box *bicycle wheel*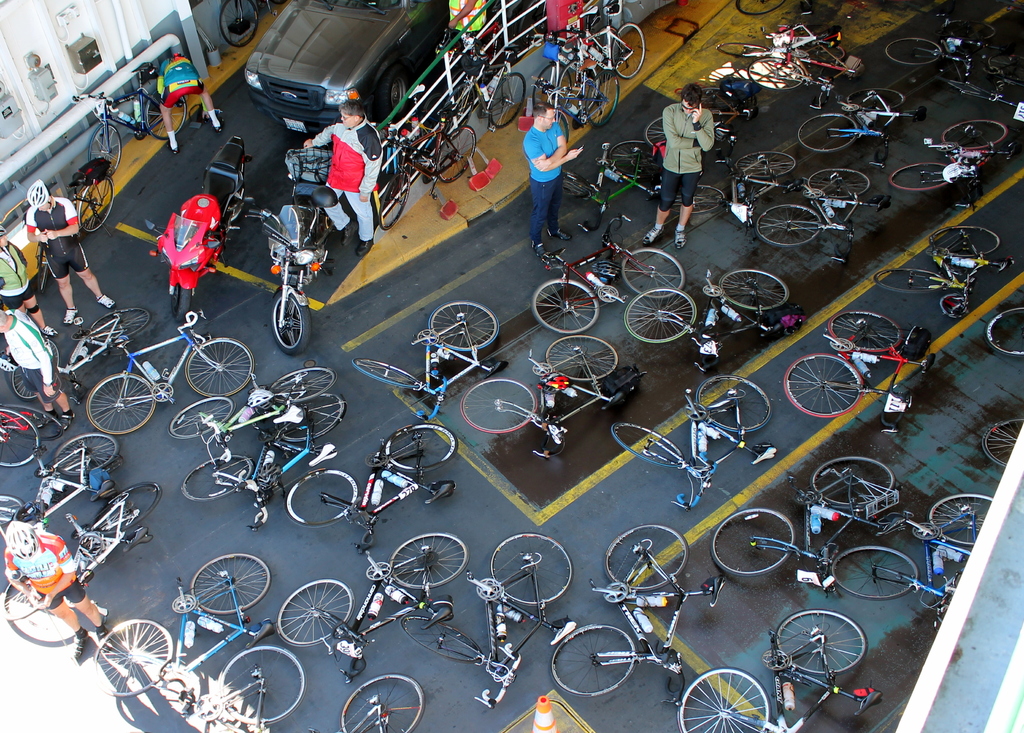
pyautogui.locateOnScreen(550, 57, 614, 120)
